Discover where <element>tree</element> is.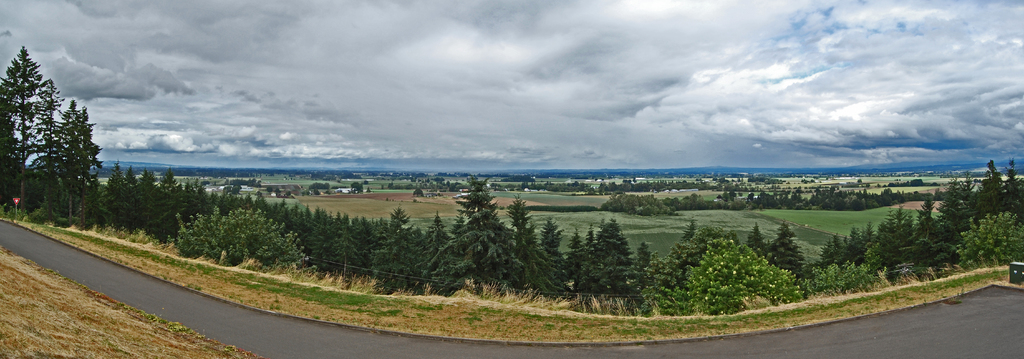
Discovered at 159,168,179,247.
